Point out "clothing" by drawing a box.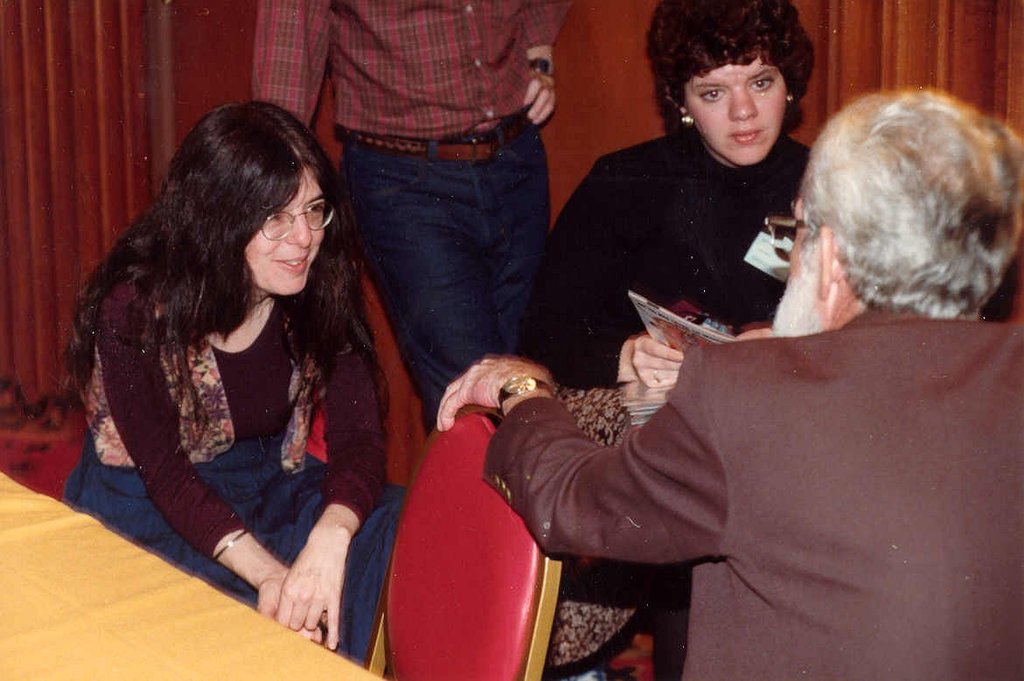
bbox=(480, 306, 1023, 680).
